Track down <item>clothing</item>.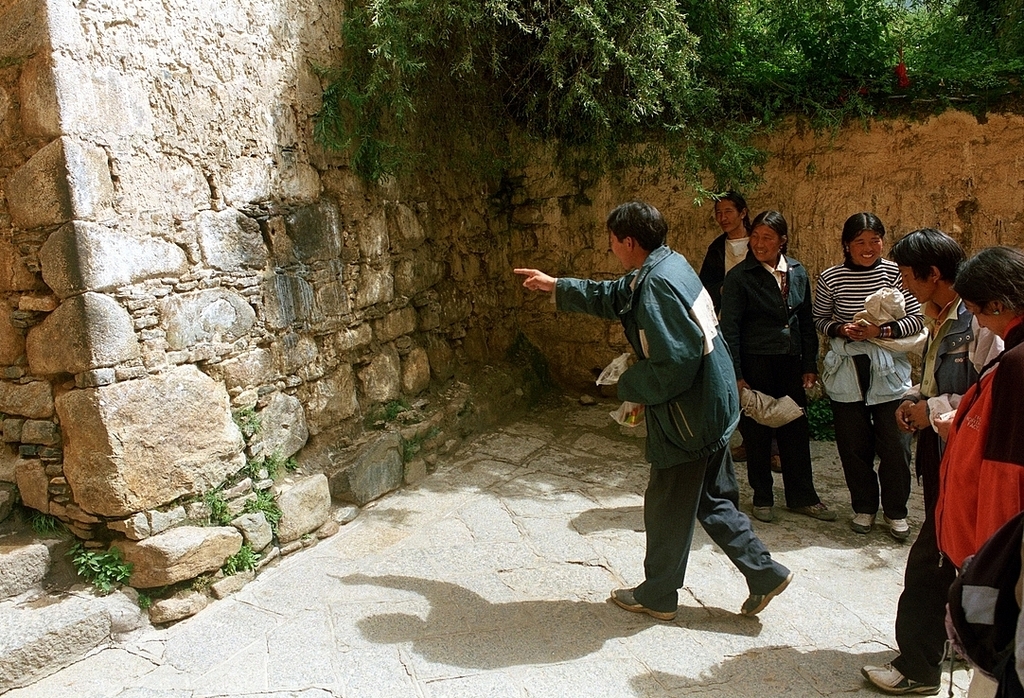
Tracked to 548 245 786 619.
